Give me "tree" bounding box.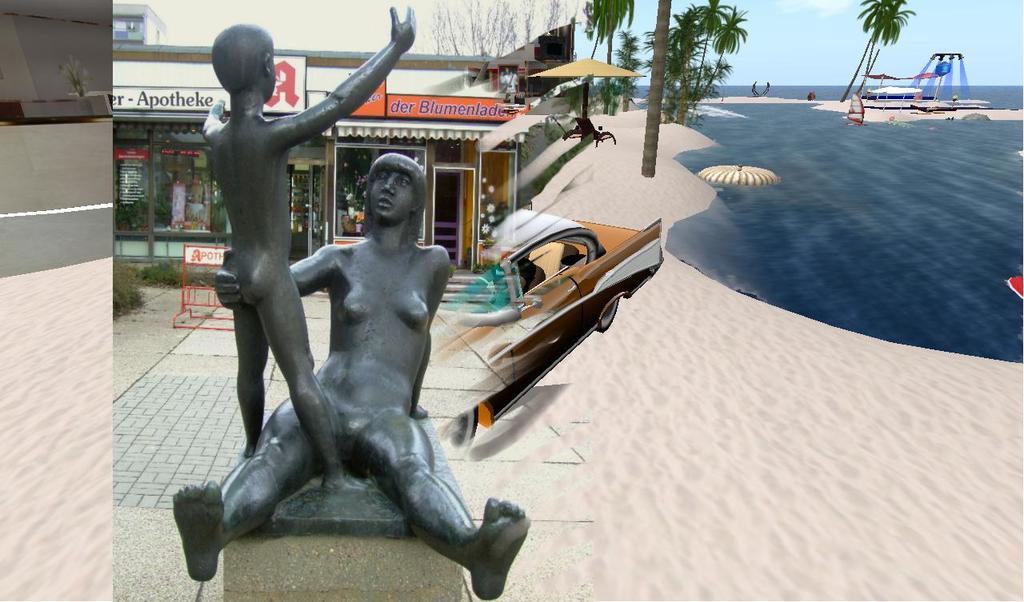
<box>641,0,683,177</box>.
